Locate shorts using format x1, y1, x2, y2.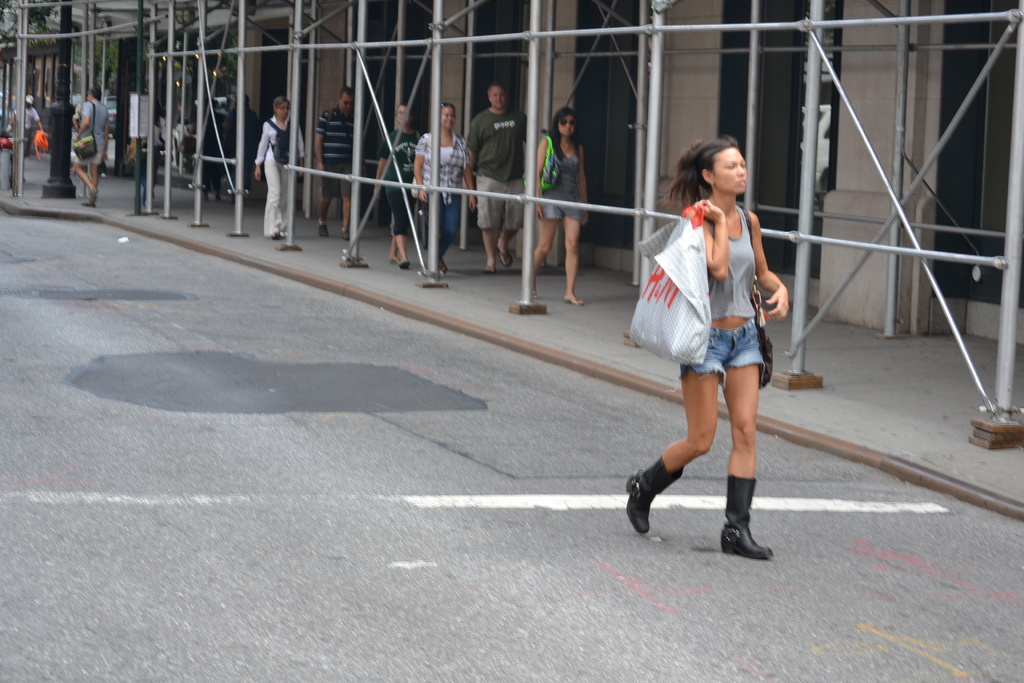
323, 163, 353, 201.
